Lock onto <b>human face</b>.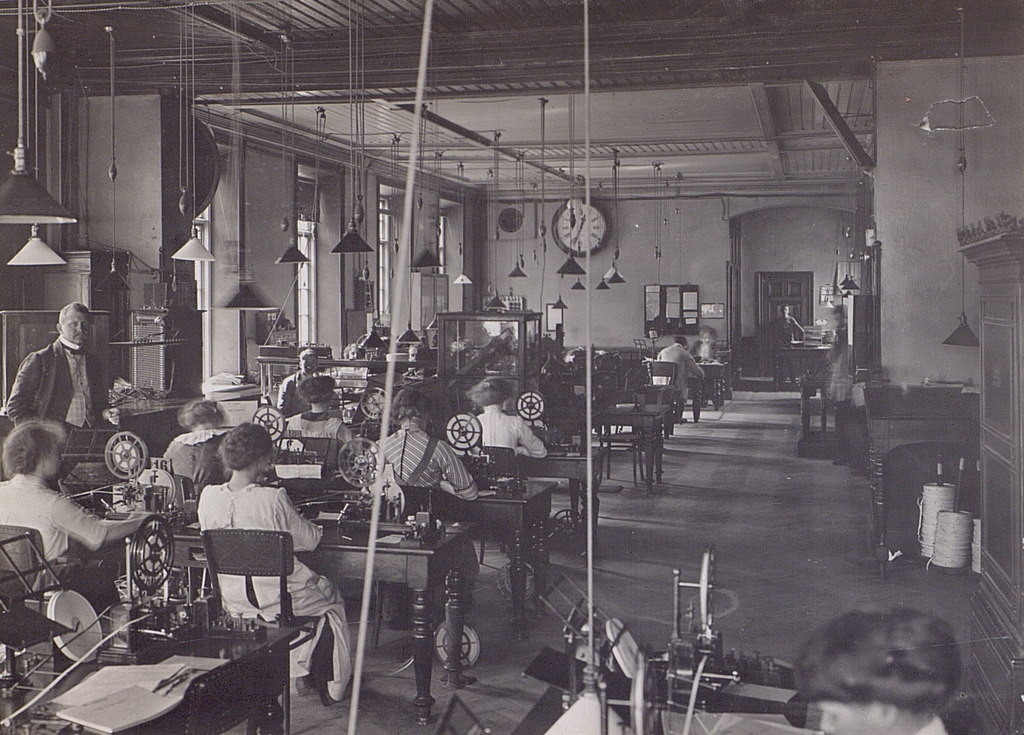
Locked: {"x1": 61, "y1": 309, "x2": 91, "y2": 344}.
